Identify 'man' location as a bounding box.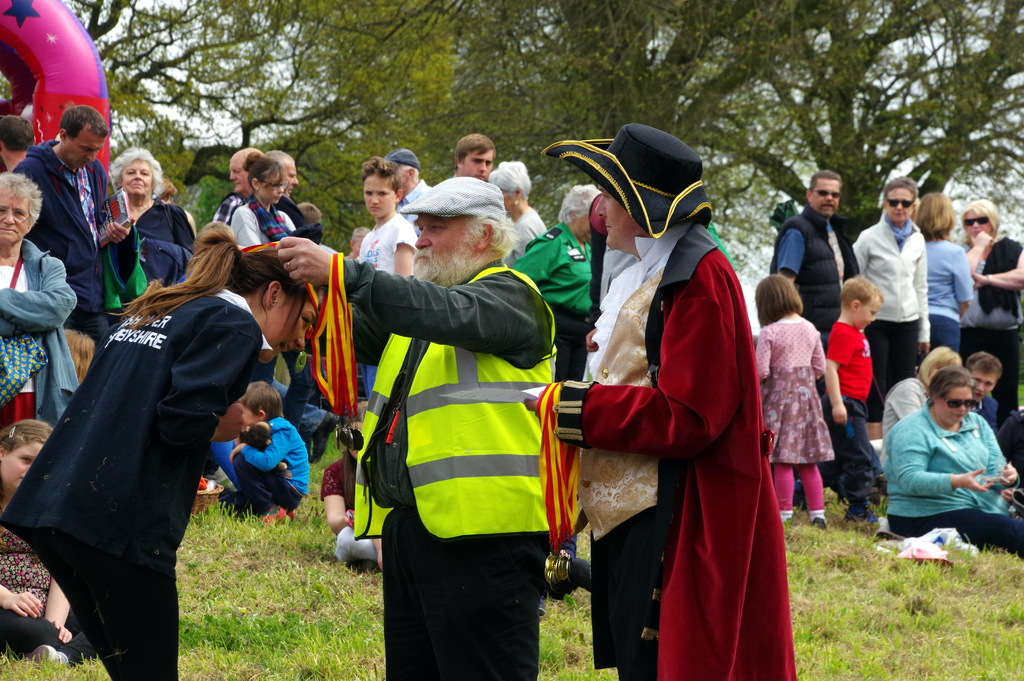
[10,99,136,350].
